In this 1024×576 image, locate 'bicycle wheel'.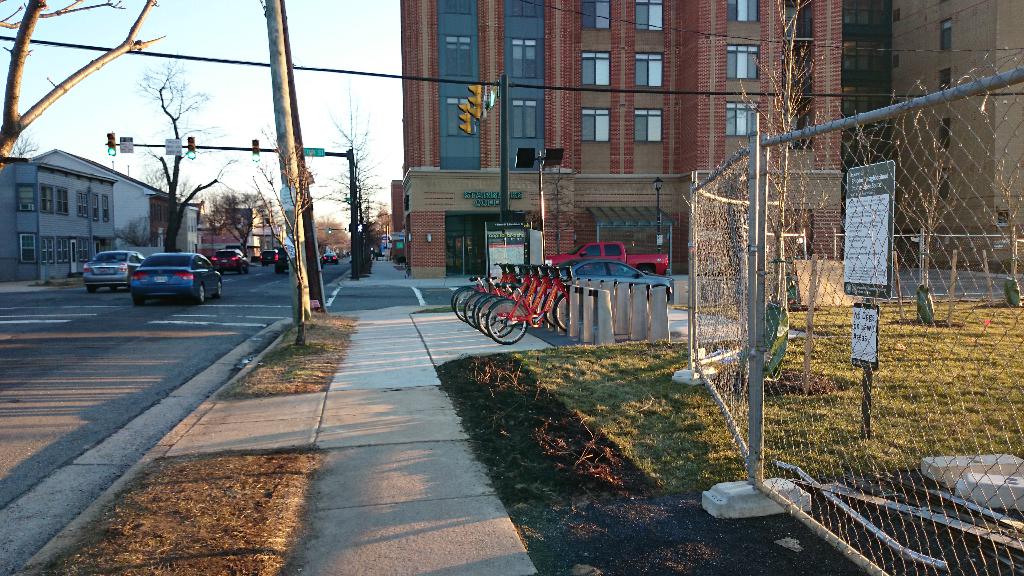
Bounding box: bbox=(474, 299, 506, 335).
